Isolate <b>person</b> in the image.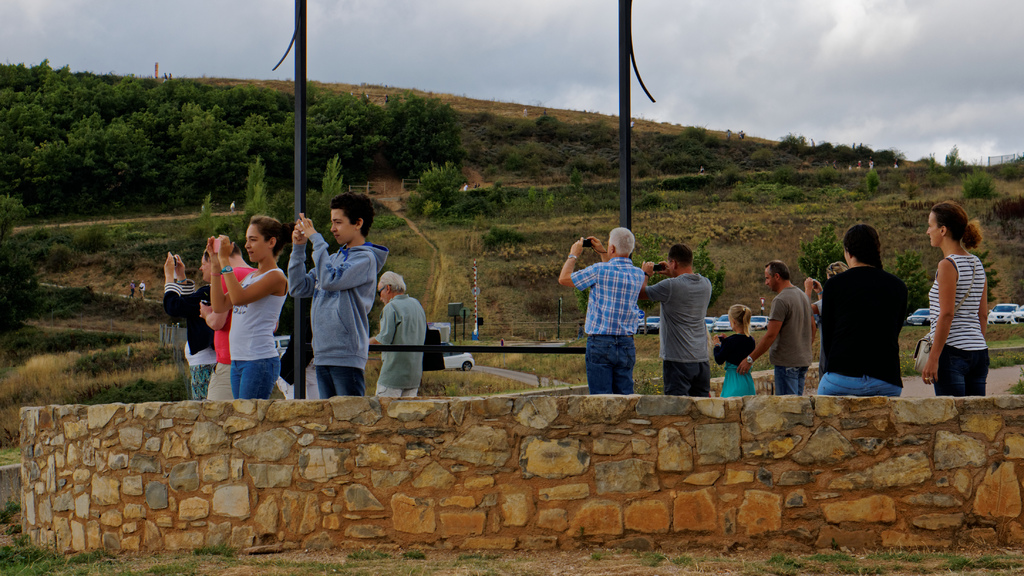
Isolated region: (207, 220, 292, 408).
